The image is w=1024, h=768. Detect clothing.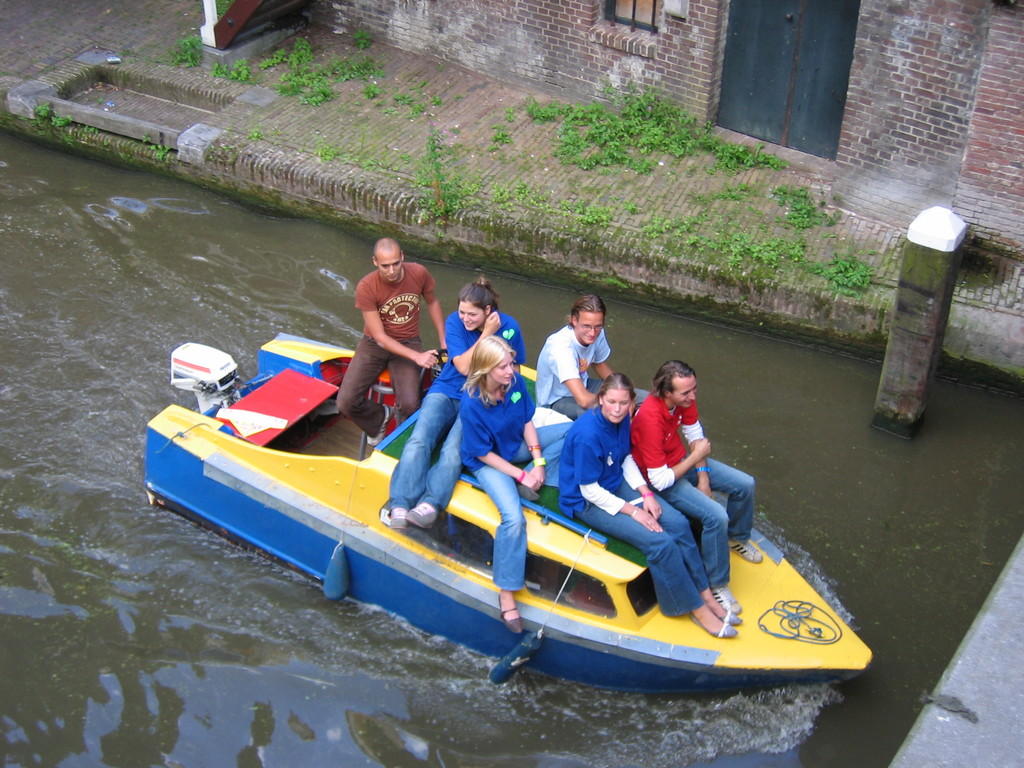
Detection: {"x1": 556, "y1": 409, "x2": 703, "y2": 611}.
